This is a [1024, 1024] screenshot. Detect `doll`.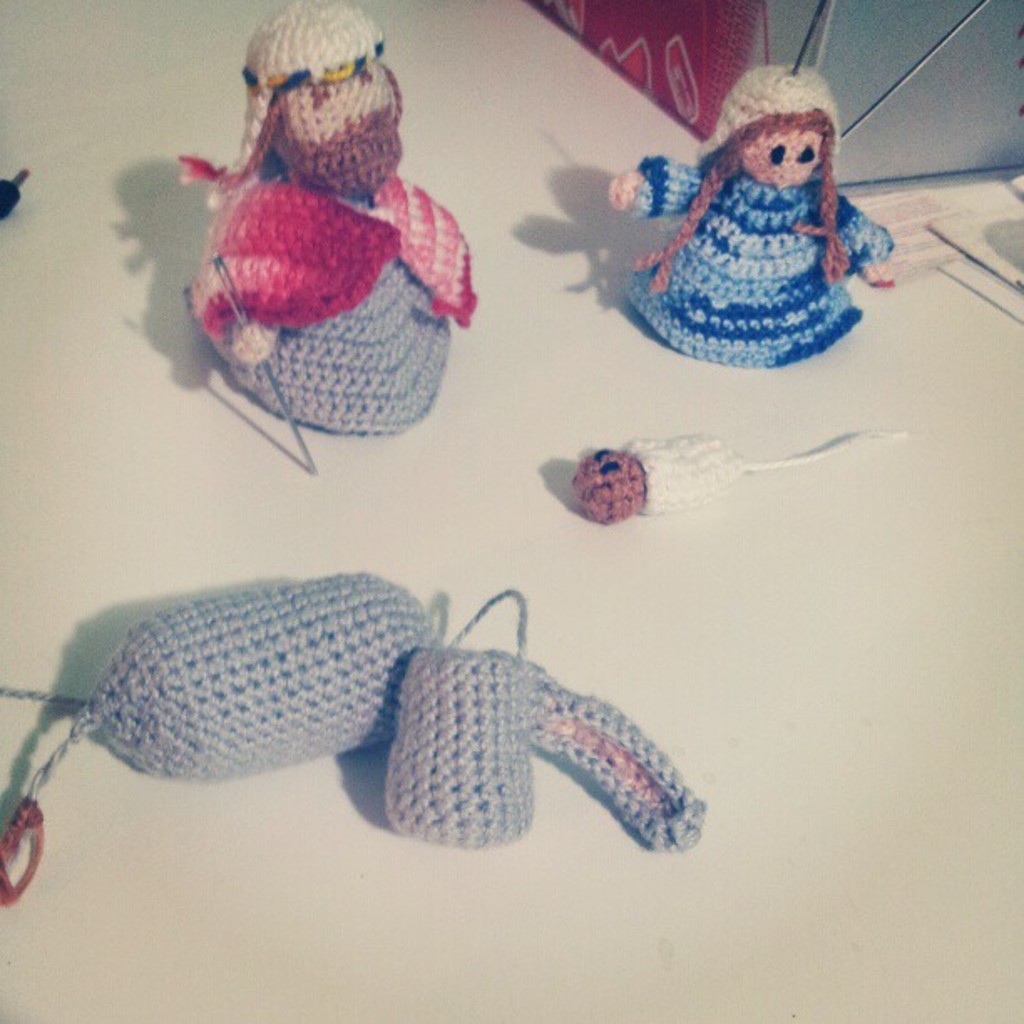
{"left": 584, "top": 64, "right": 867, "bottom": 365}.
